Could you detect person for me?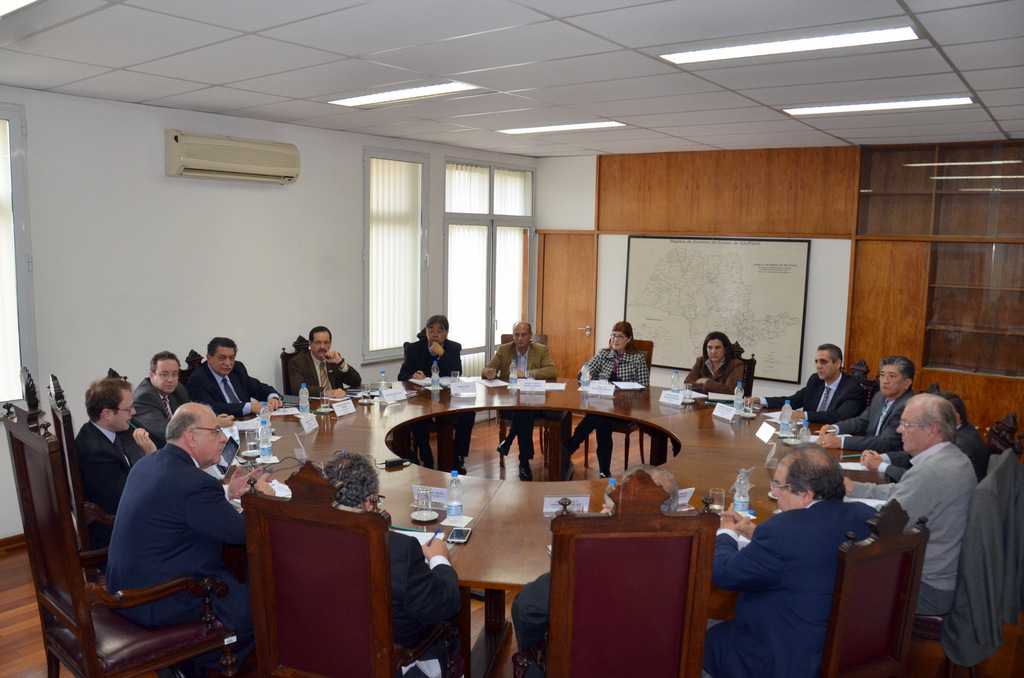
Detection result: BBox(556, 312, 645, 485).
